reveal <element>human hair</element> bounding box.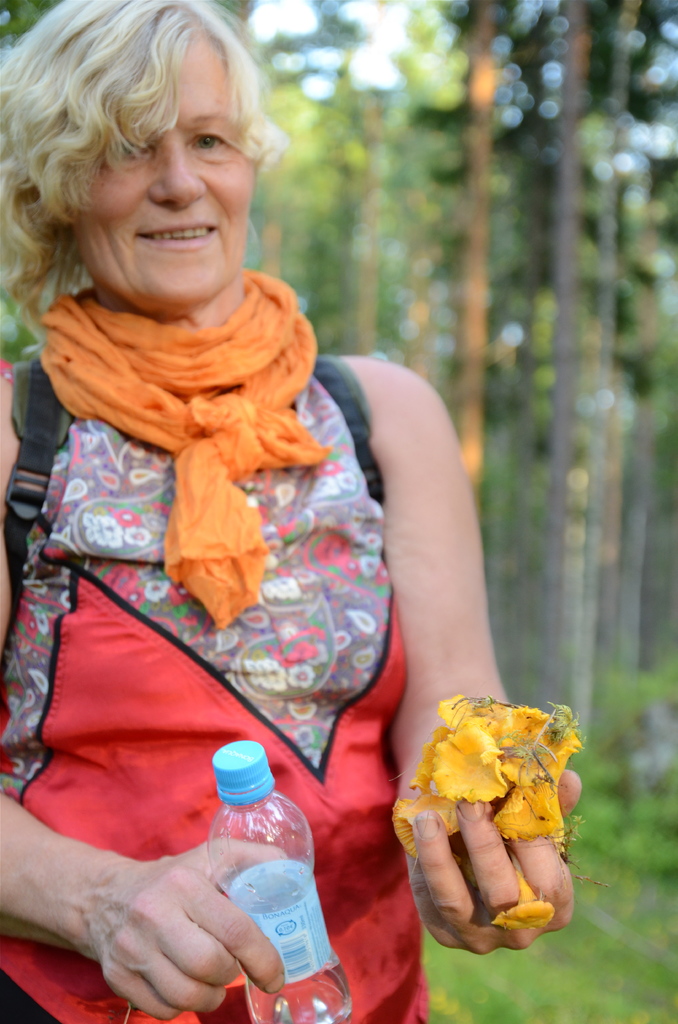
Revealed: 3,4,318,373.
